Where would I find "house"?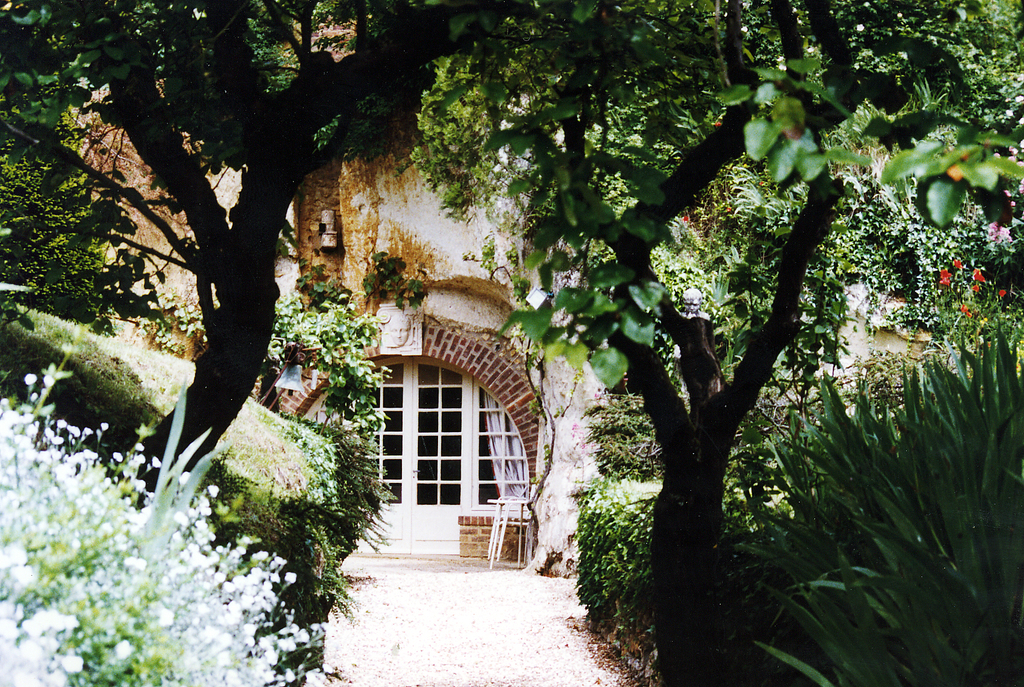
At select_region(817, 266, 947, 382).
